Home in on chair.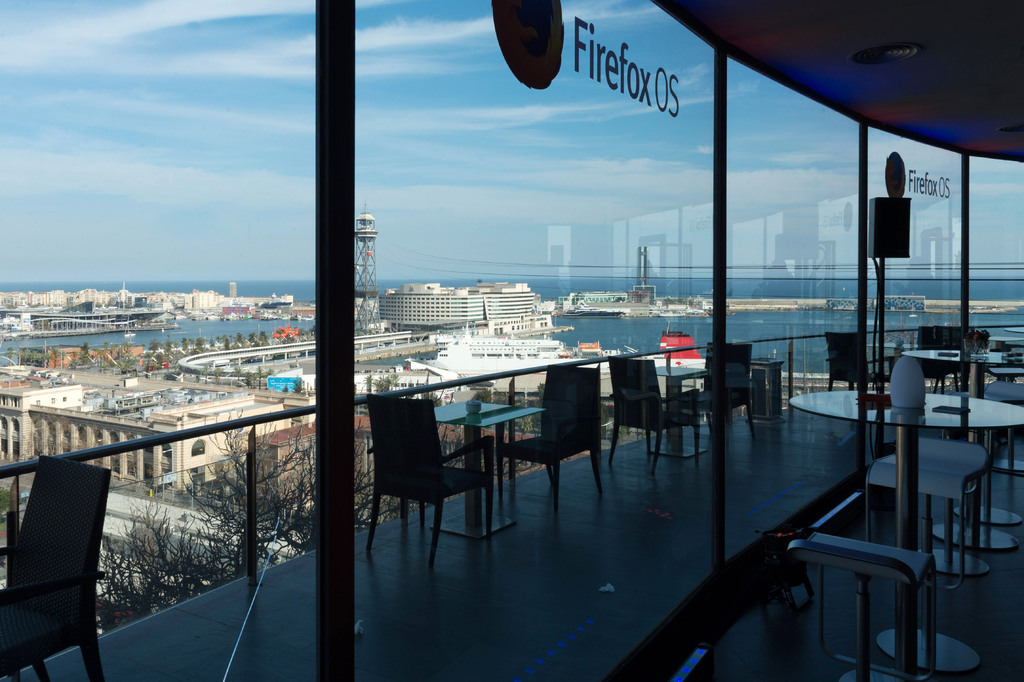
Homed in at [924, 320, 983, 387].
